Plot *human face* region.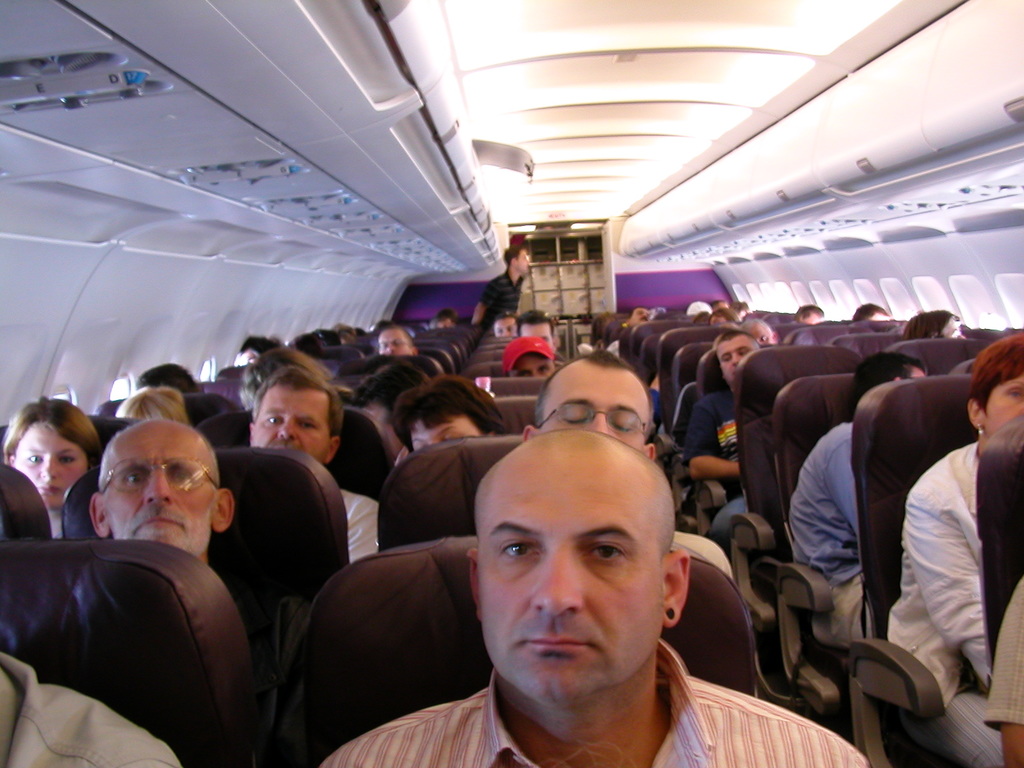
Plotted at pyautogui.locateOnScreen(714, 334, 758, 395).
